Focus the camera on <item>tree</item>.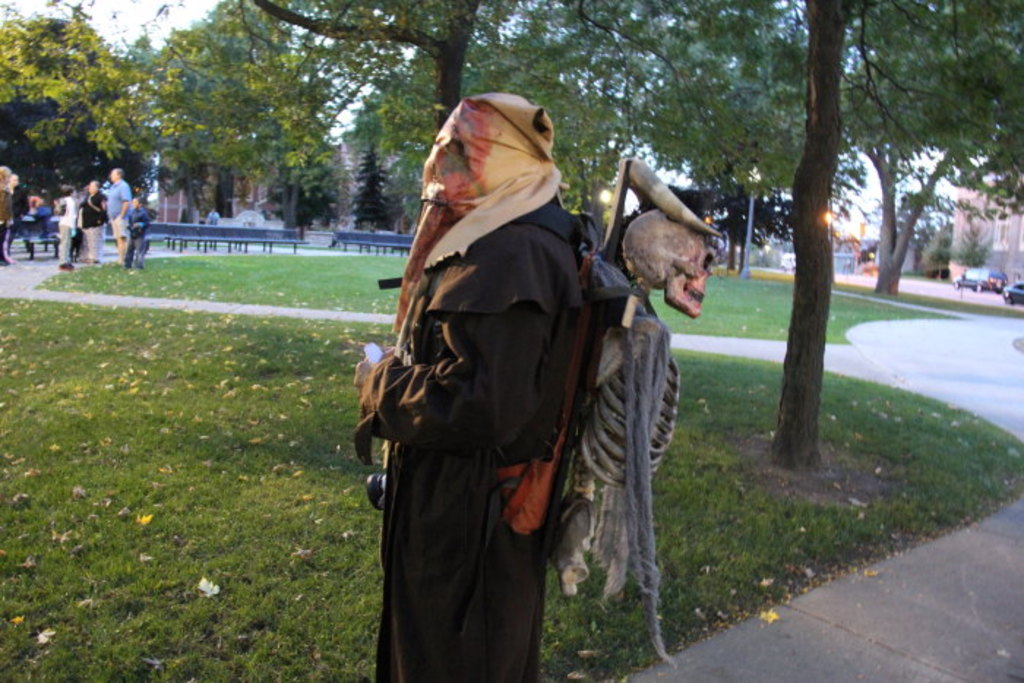
Focus region: (547,0,847,195).
